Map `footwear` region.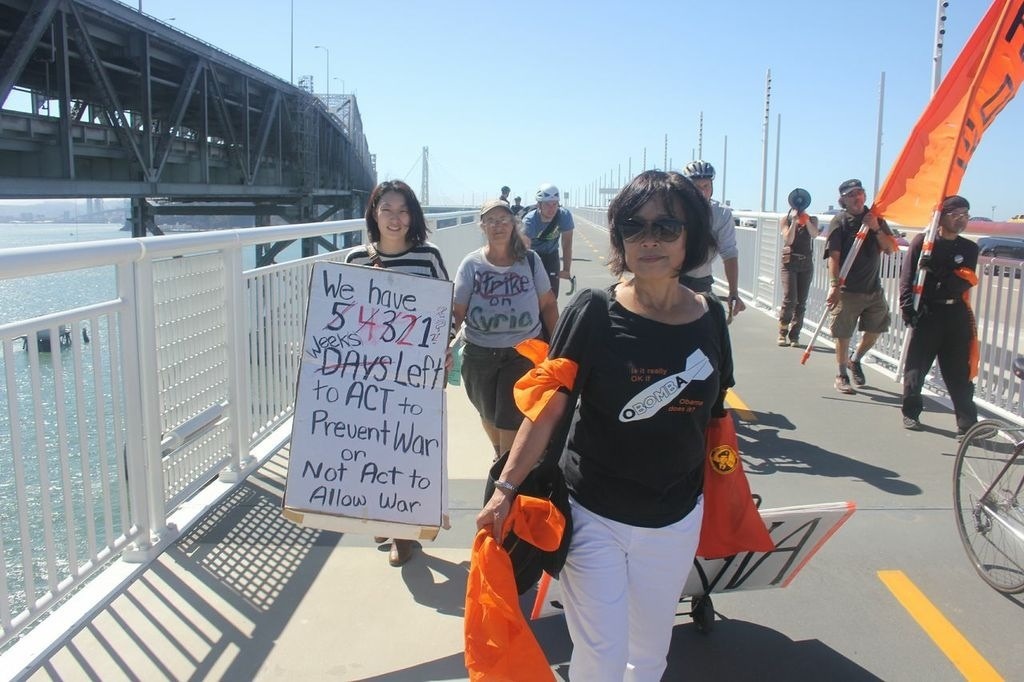
Mapped to locate(953, 420, 998, 444).
